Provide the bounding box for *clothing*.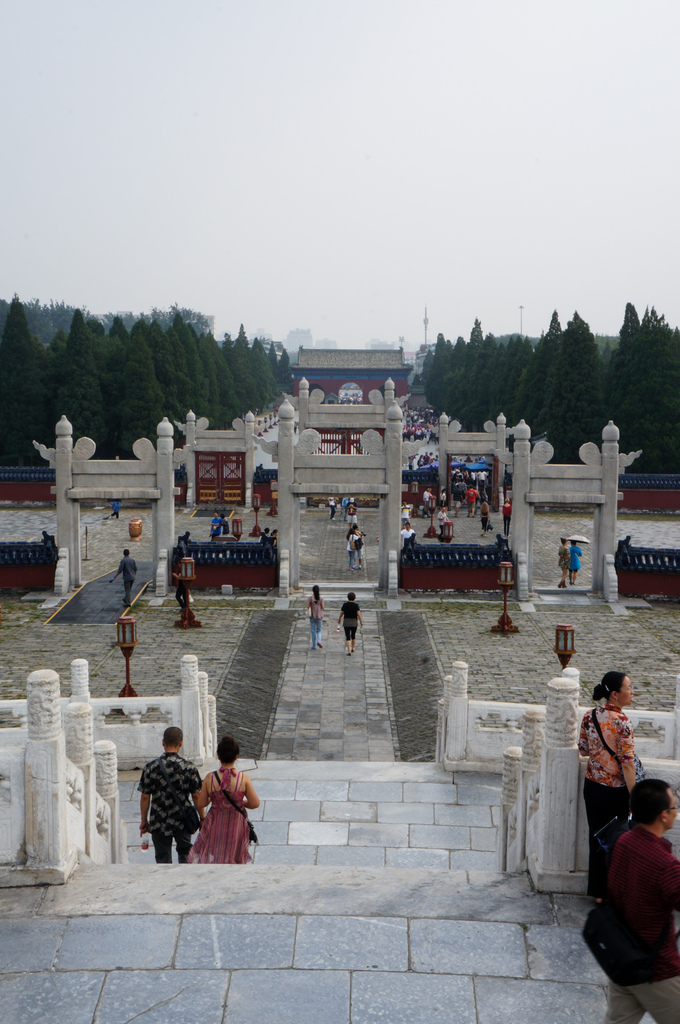
Rect(581, 704, 638, 891).
